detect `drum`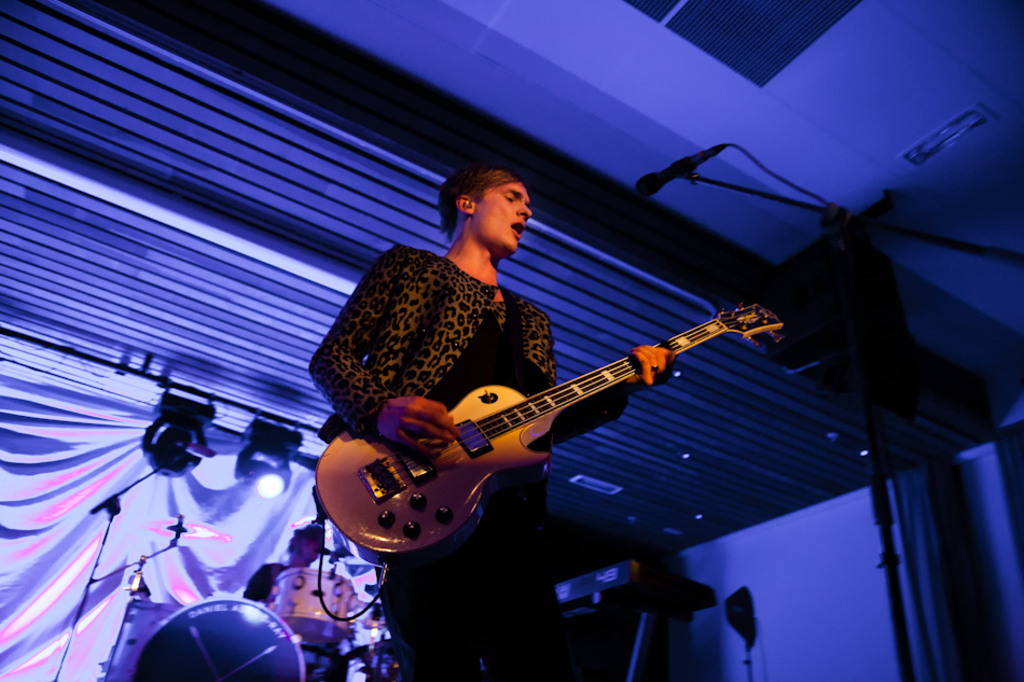
135 598 323 681
